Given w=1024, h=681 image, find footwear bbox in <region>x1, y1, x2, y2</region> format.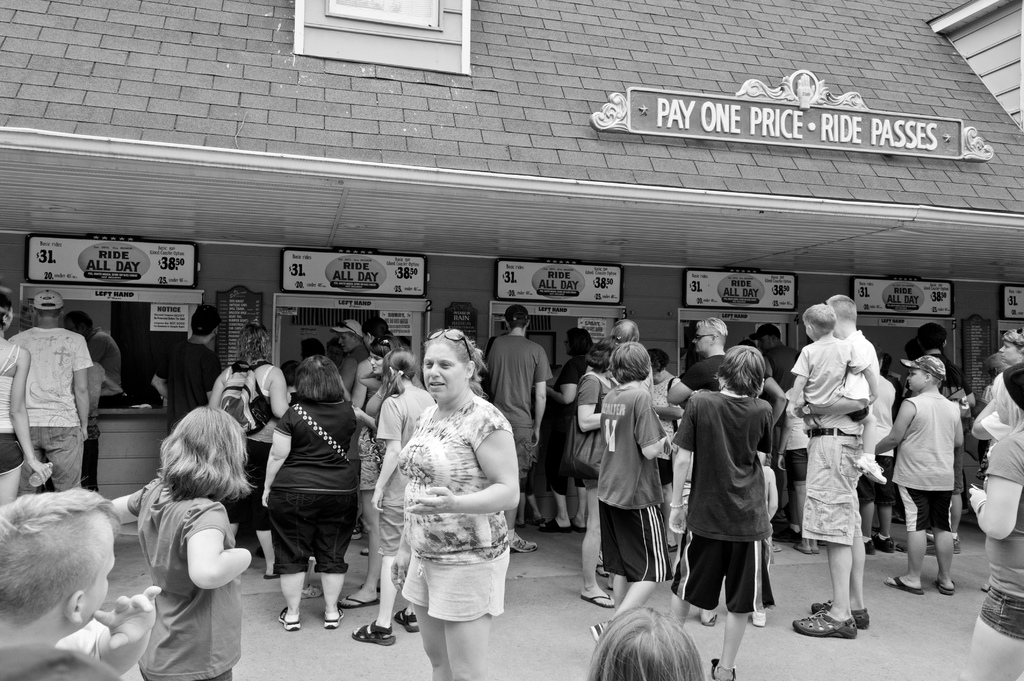
<region>364, 543, 376, 555</region>.
